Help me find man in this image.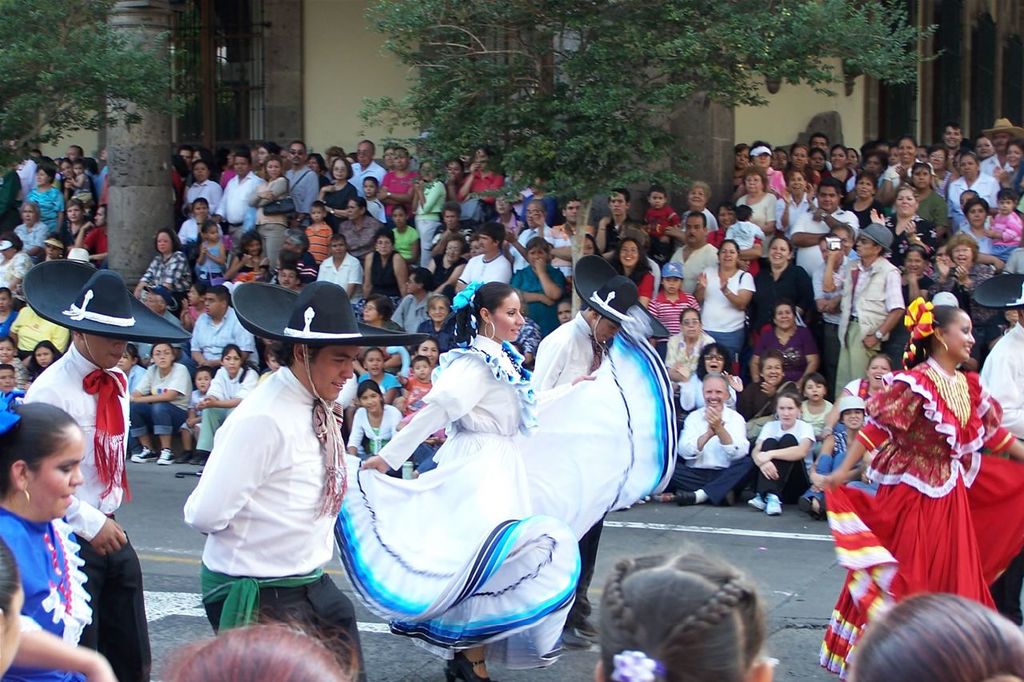
Found it: region(22, 266, 192, 681).
